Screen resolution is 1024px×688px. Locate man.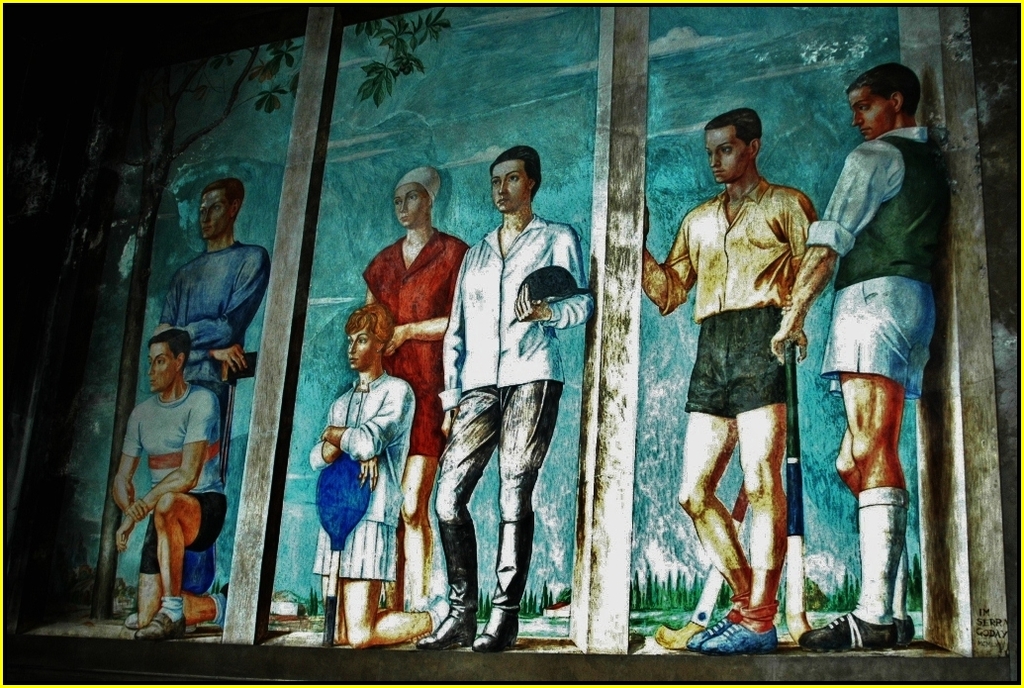
<bbox>760, 61, 937, 670</bbox>.
